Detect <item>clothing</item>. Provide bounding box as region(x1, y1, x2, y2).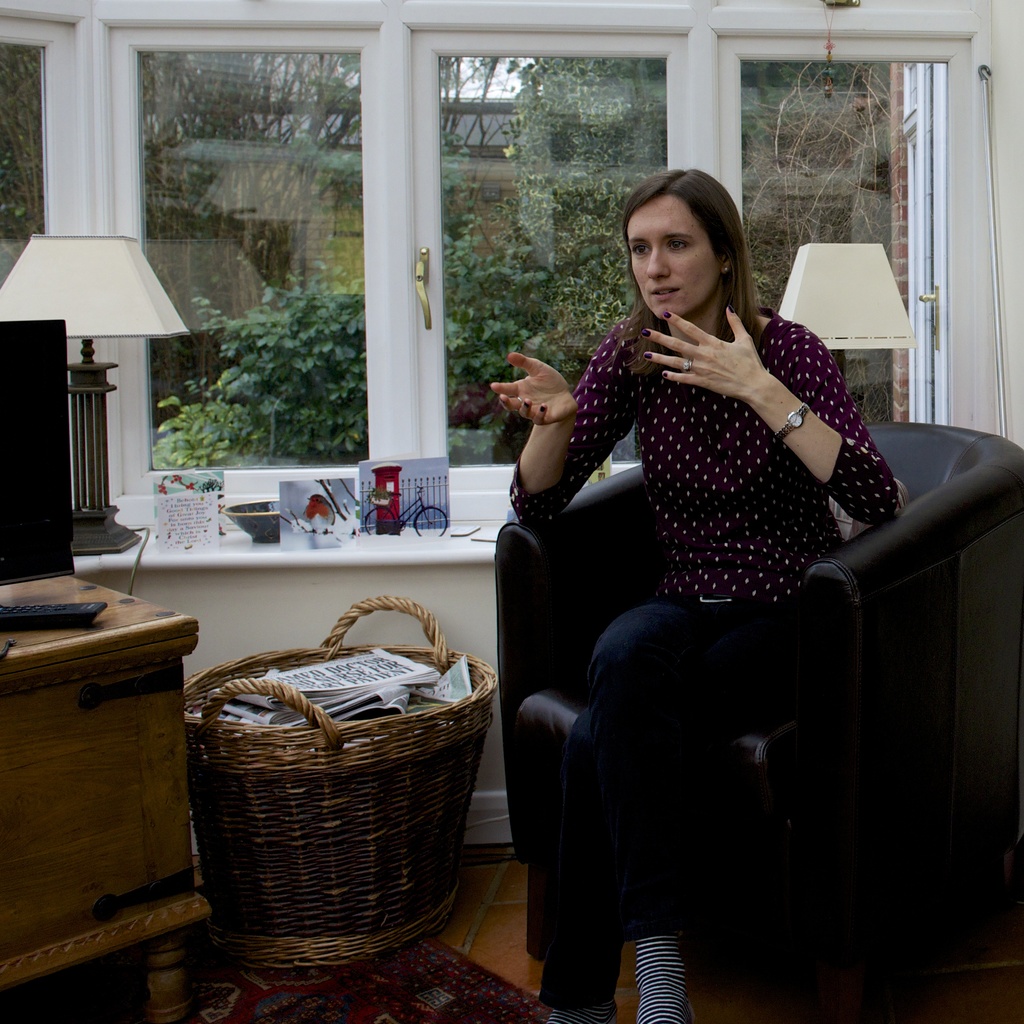
region(495, 246, 927, 858).
